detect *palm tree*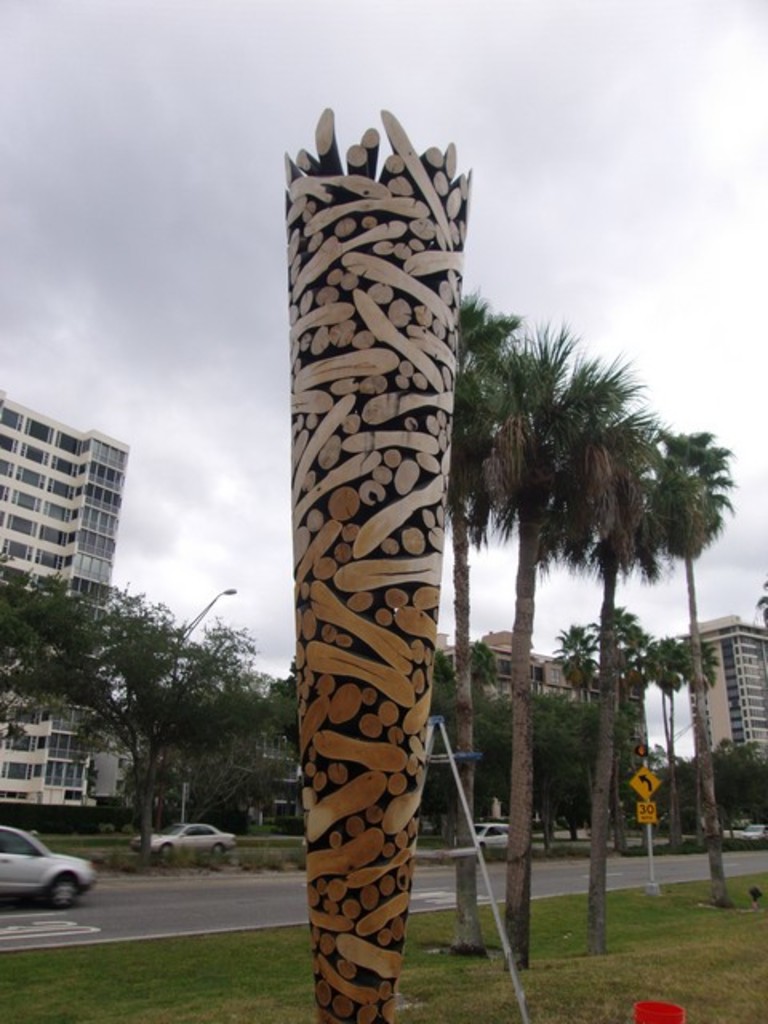
bbox(643, 419, 739, 914)
